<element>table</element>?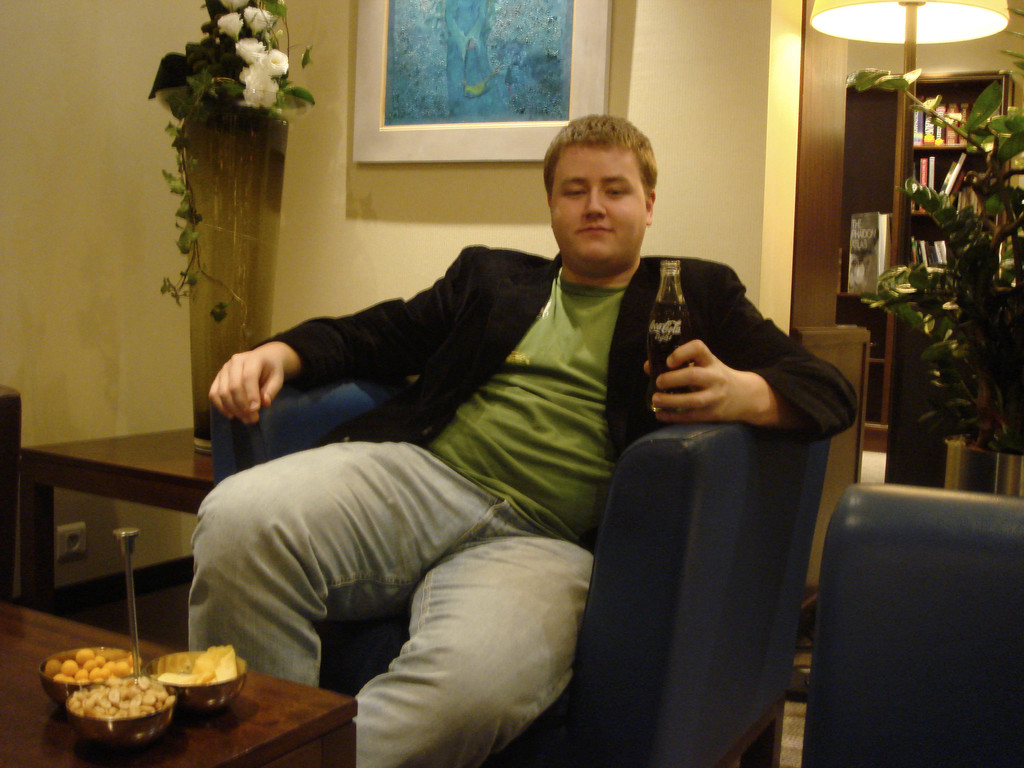
0, 598, 359, 767
